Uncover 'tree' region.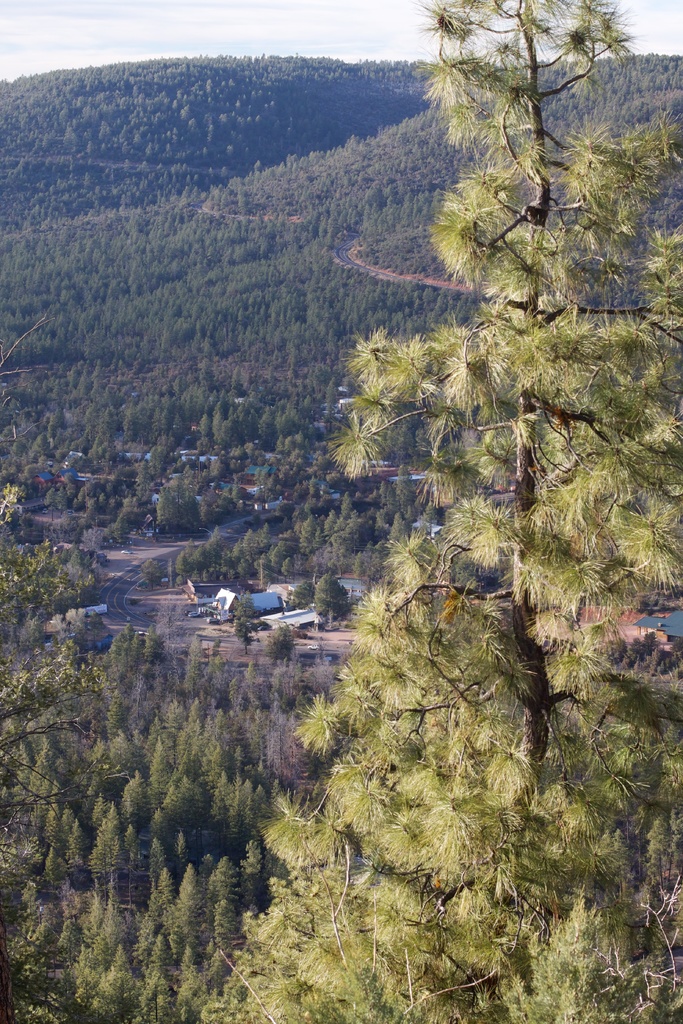
Uncovered: [left=167, top=867, right=231, bottom=991].
